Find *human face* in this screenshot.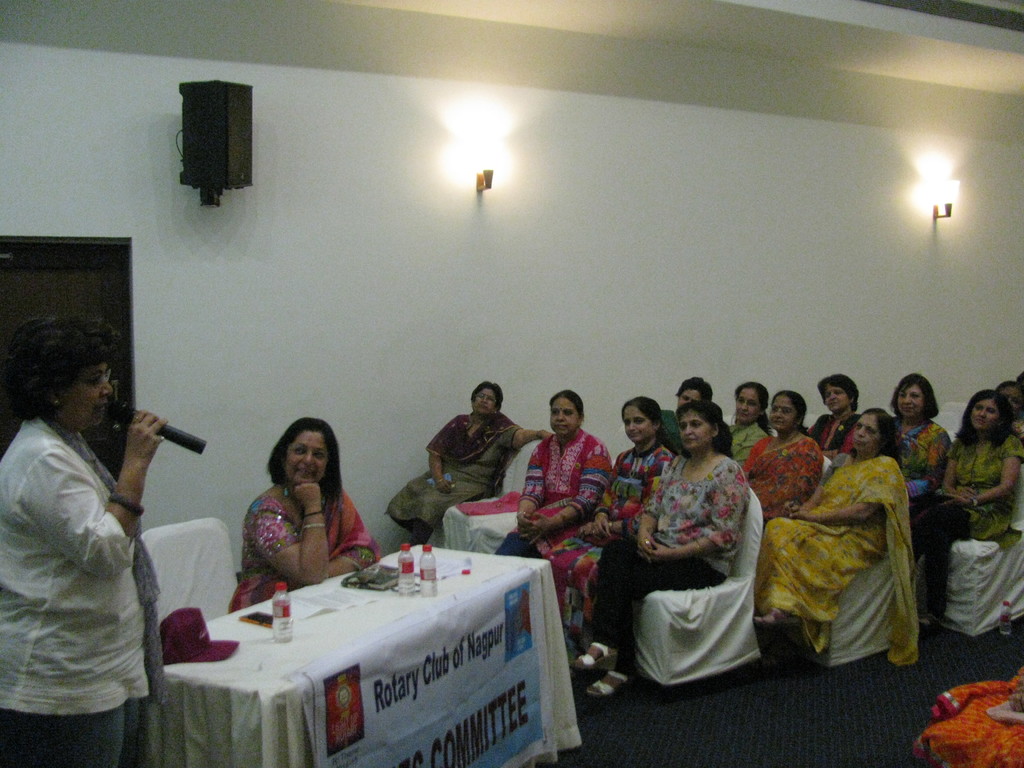
The bounding box for *human face* is l=826, t=382, r=846, b=414.
